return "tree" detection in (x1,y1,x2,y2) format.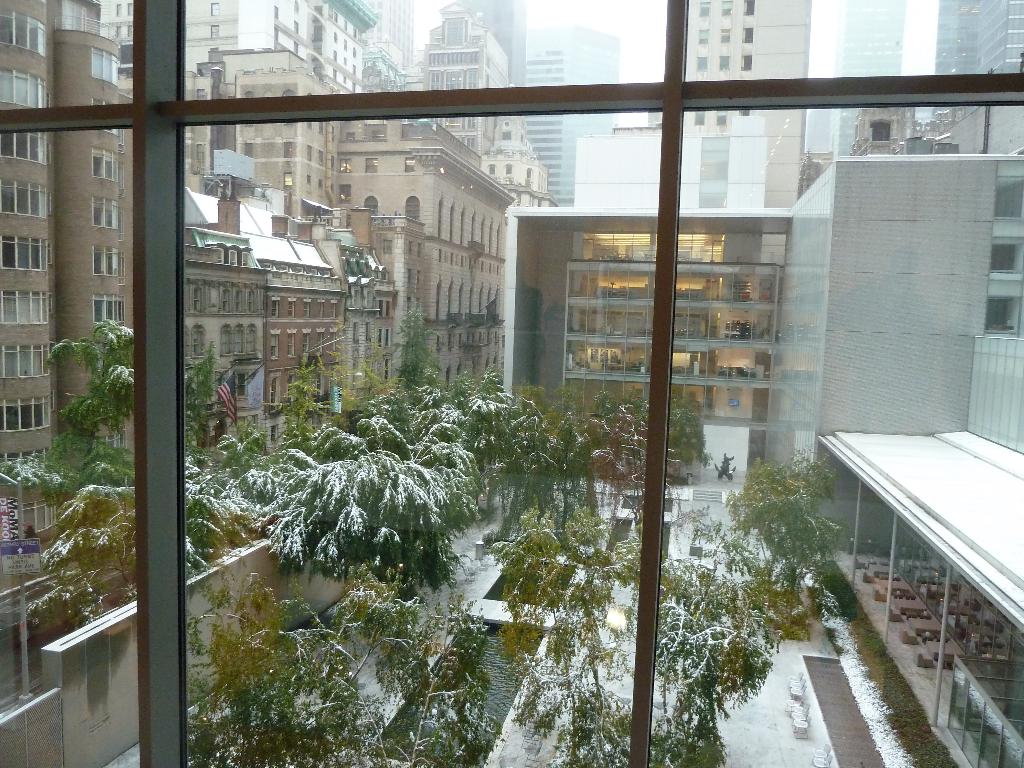
(38,488,176,627).
